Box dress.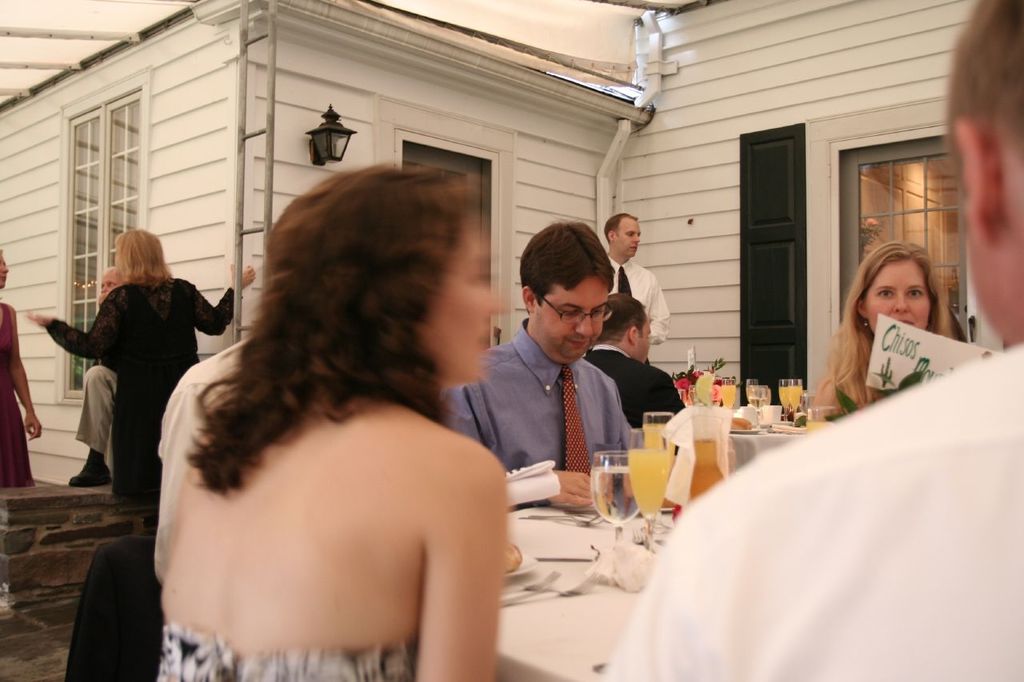
rect(40, 277, 245, 512).
